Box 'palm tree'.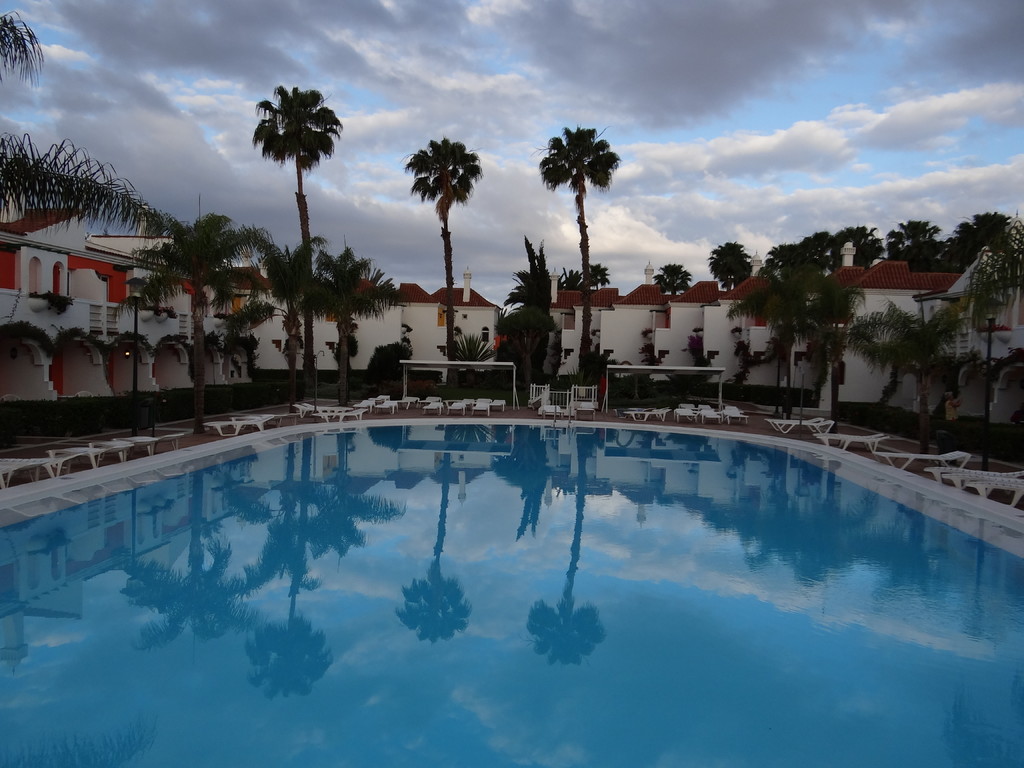
(532,124,598,367).
